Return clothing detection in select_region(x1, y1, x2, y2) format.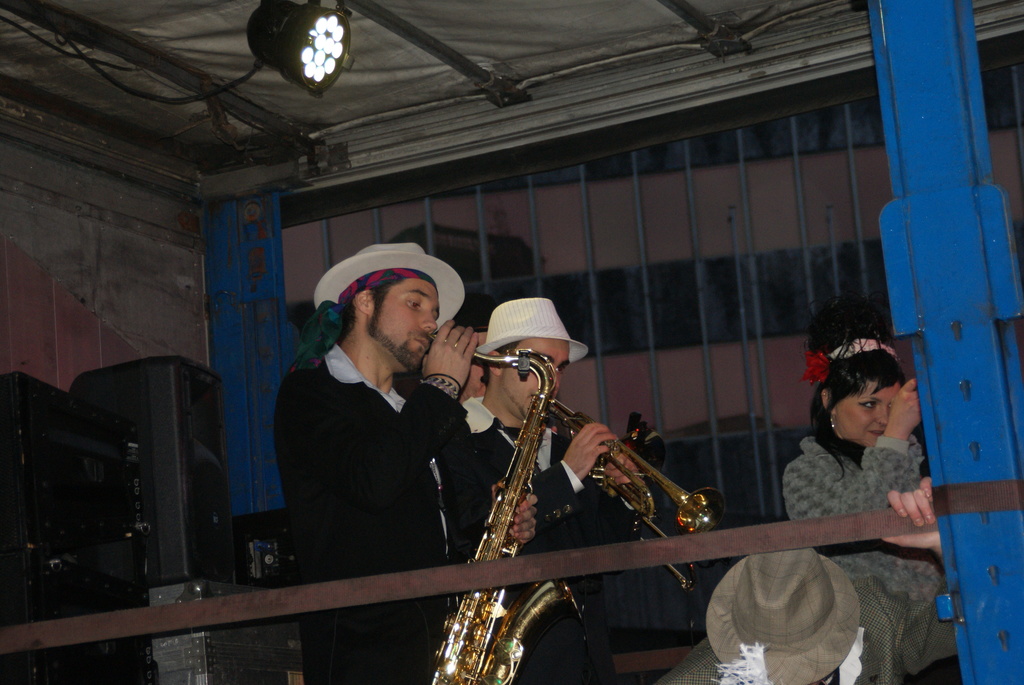
select_region(468, 407, 637, 588).
